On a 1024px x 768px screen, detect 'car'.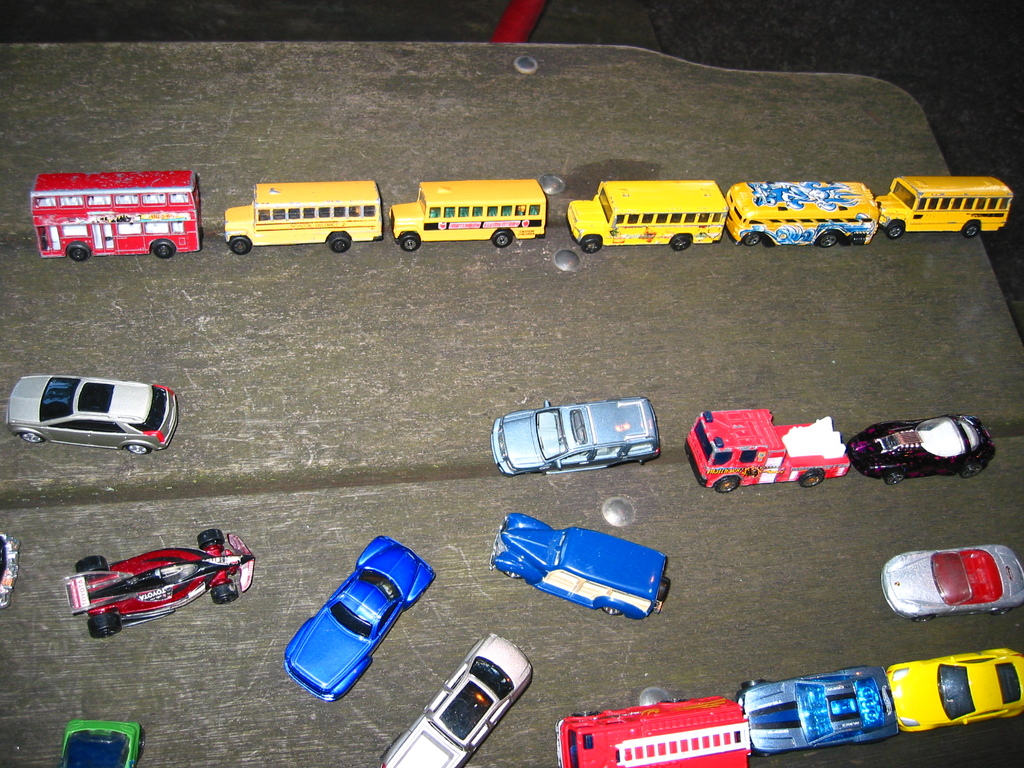
bbox=[733, 662, 900, 764].
